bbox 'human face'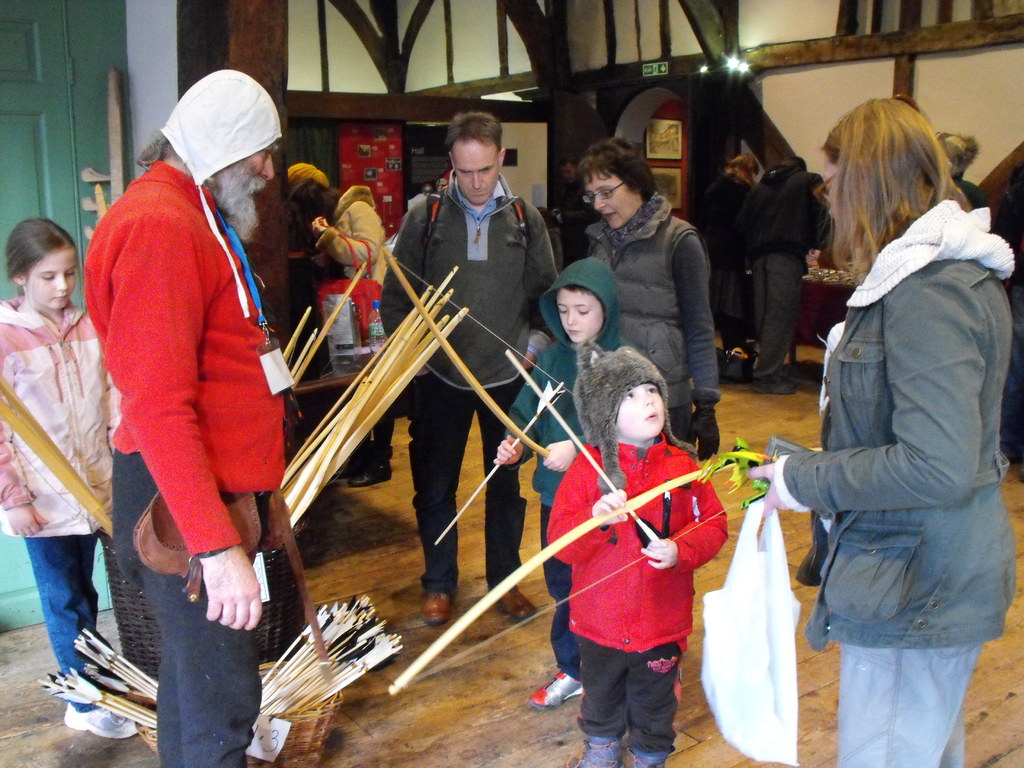
bbox=[454, 140, 503, 202]
